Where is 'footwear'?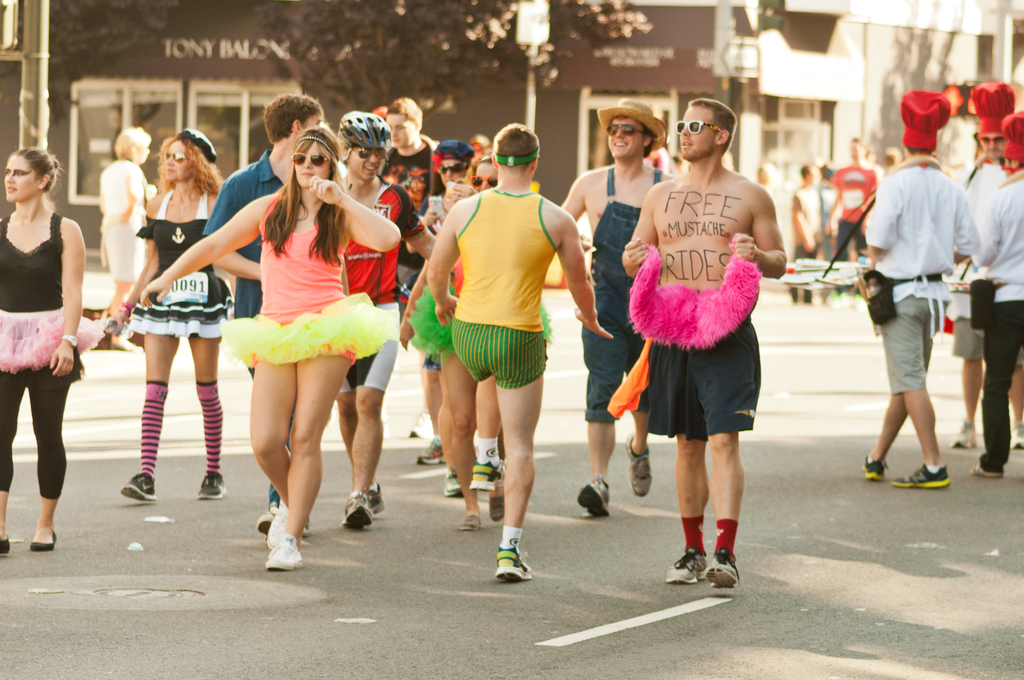
l=366, t=480, r=386, b=516.
